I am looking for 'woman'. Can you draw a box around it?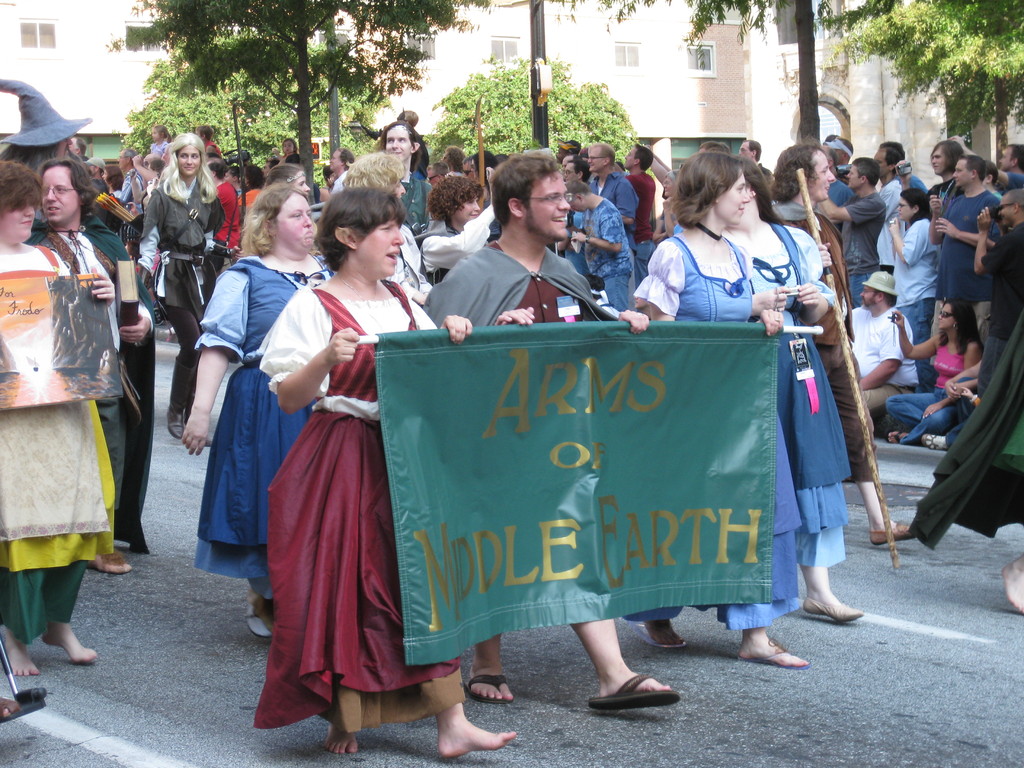
Sure, the bounding box is [101,161,125,191].
